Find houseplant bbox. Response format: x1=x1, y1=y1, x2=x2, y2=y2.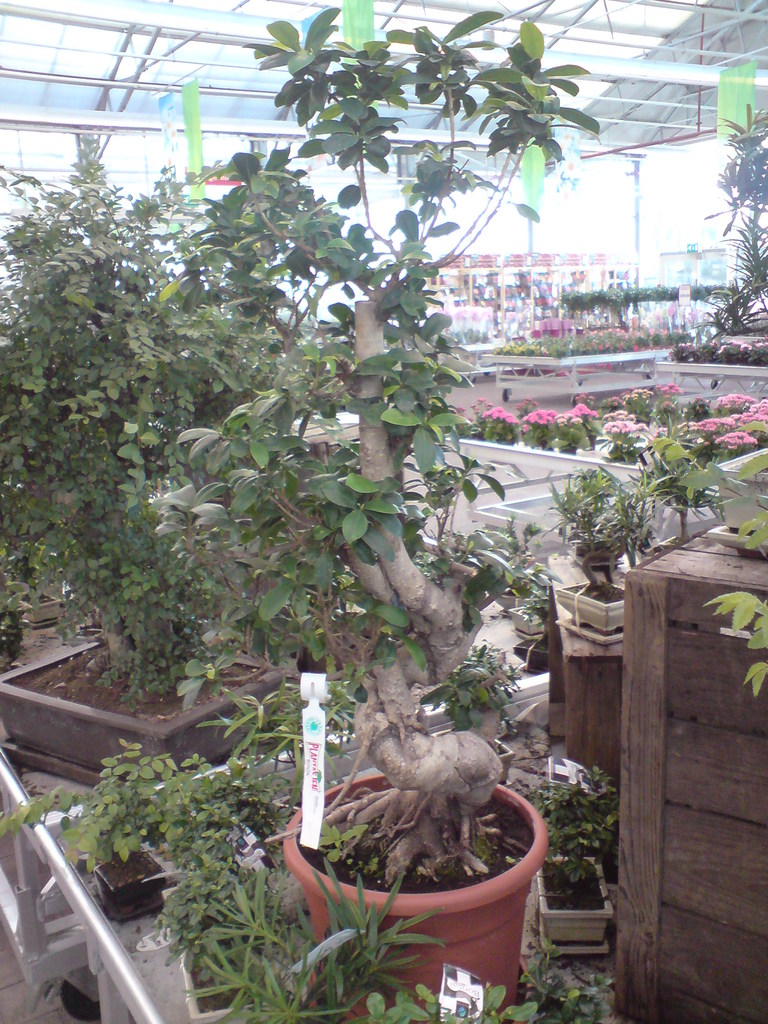
x1=546, y1=462, x2=674, y2=641.
